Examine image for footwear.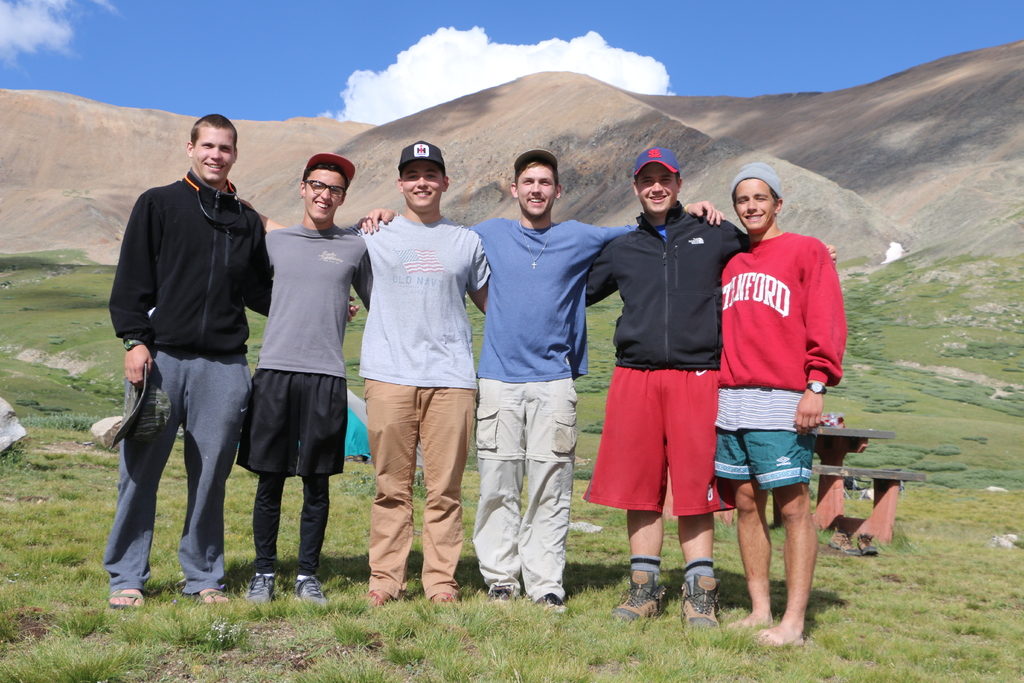
Examination result: (483,586,518,609).
